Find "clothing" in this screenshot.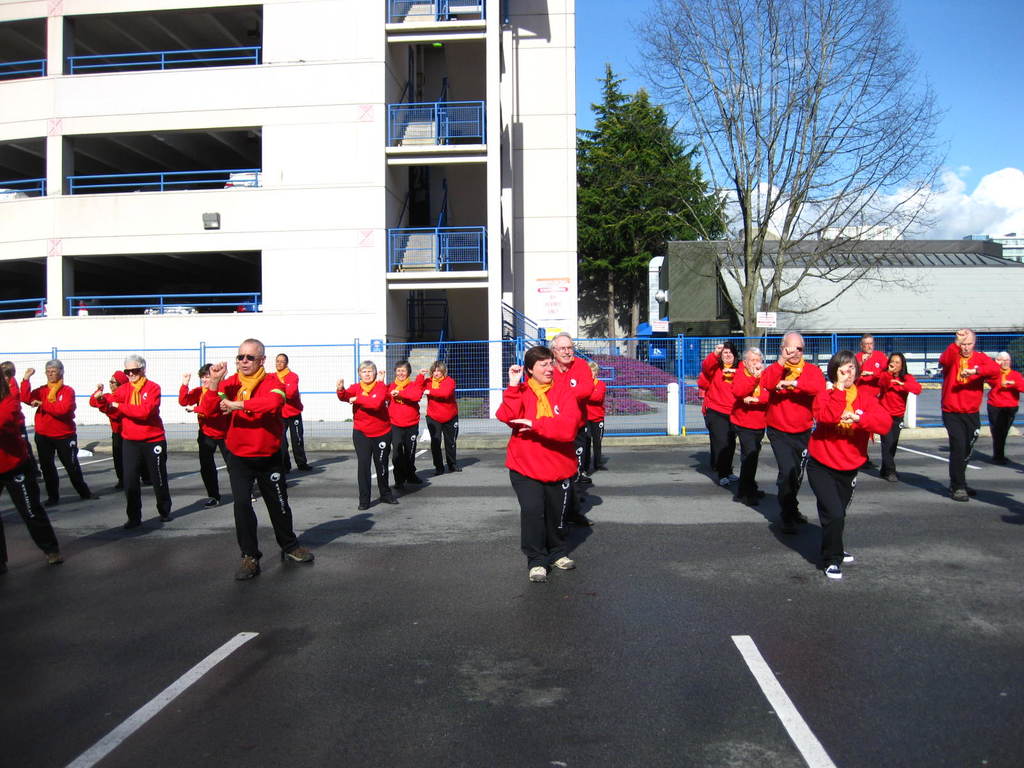
The bounding box for "clothing" is 377,384,444,488.
